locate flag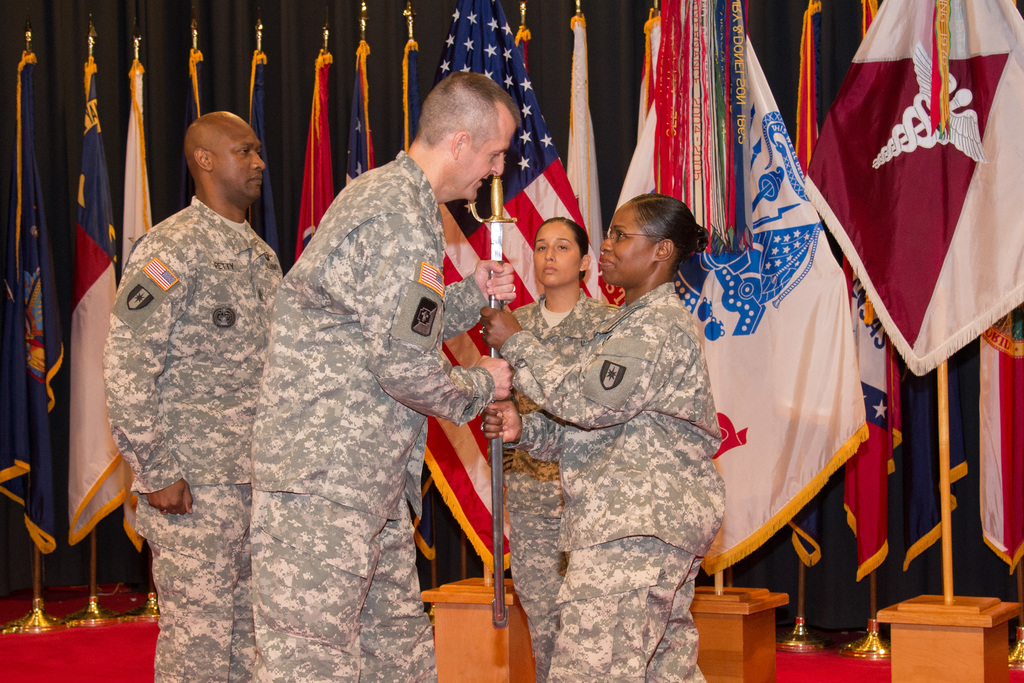
(777,468,829,570)
